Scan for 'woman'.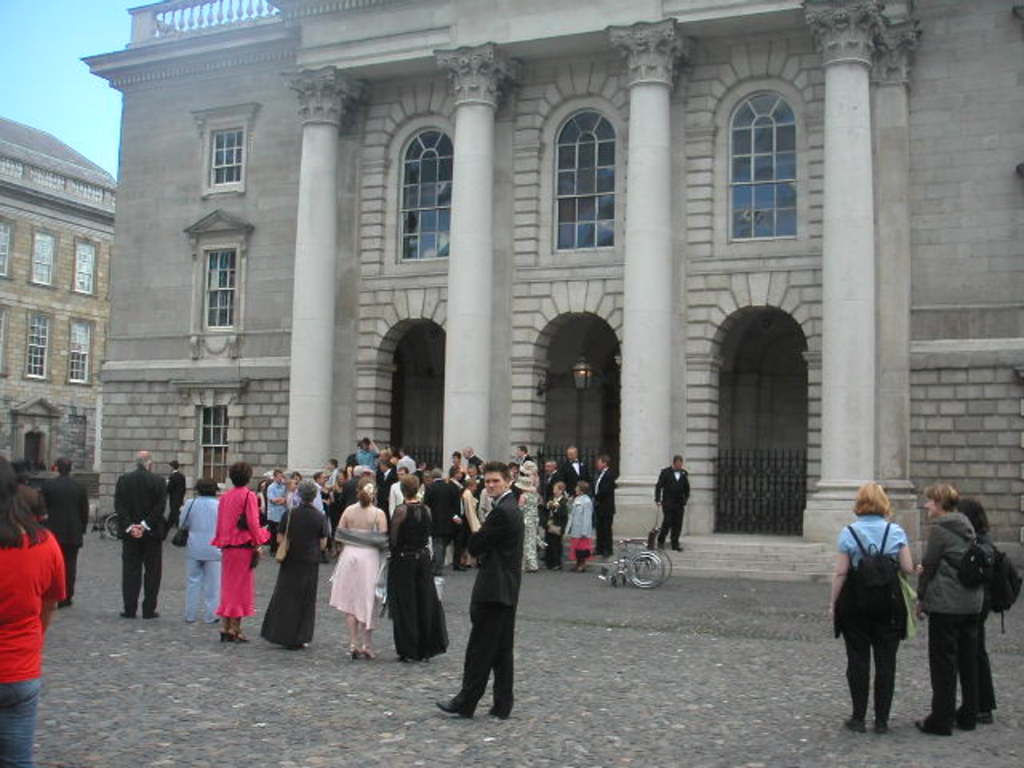
Scan result: box(387, 474, 451, 661).
